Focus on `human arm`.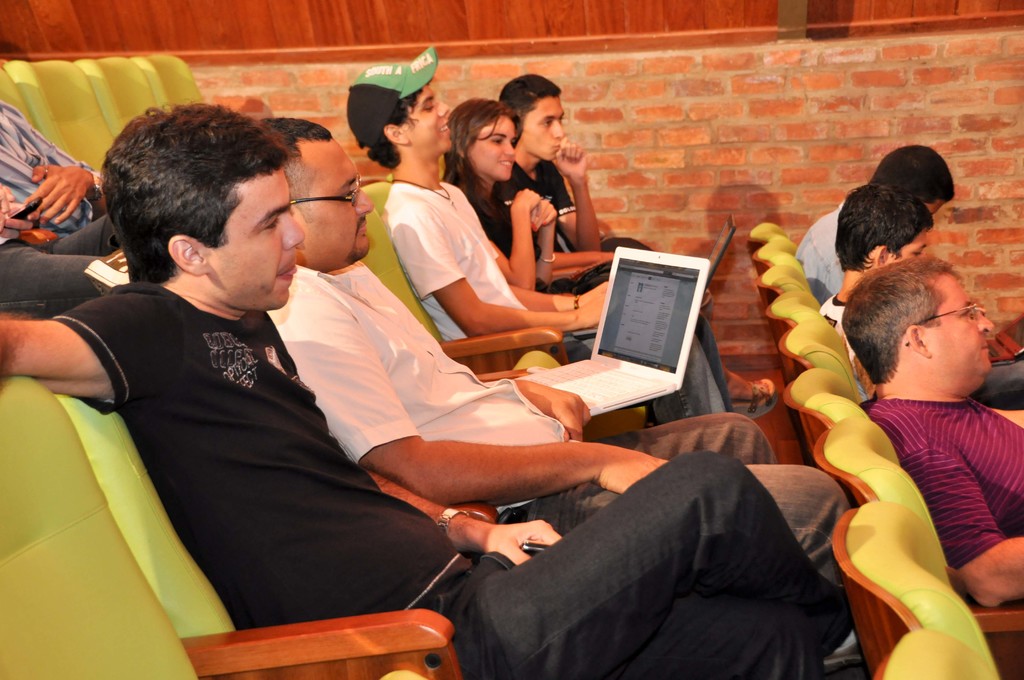
Focused at <bbox>0, 177, 22, 233</bbox>.
